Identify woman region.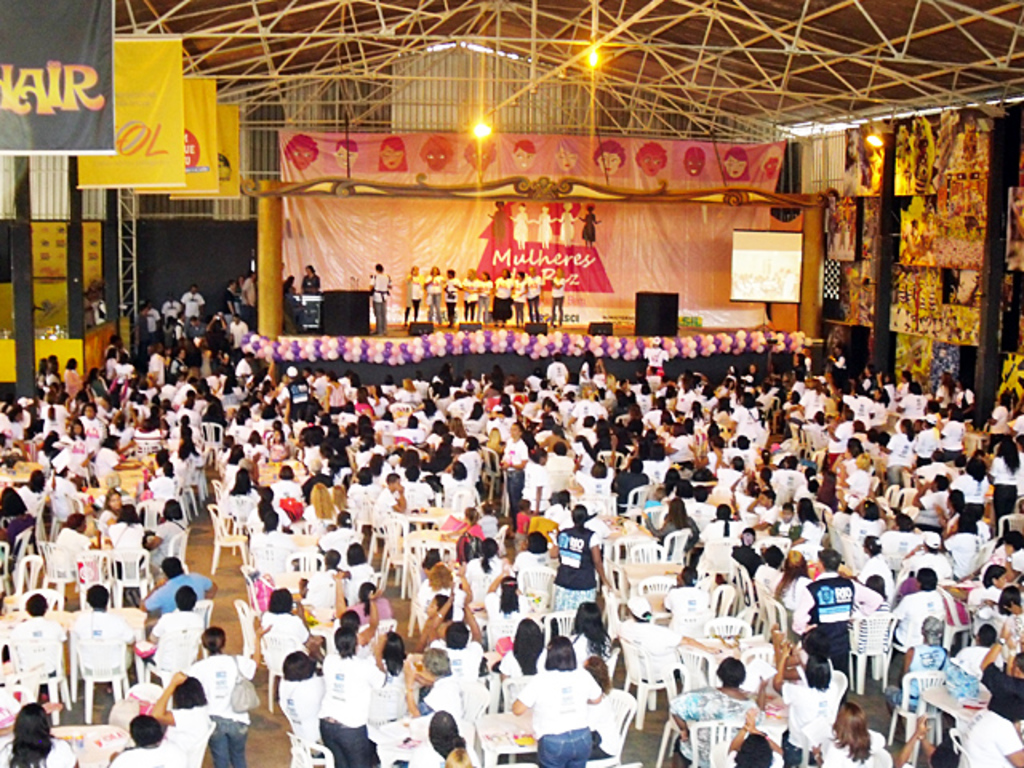
Region: {"x1": 152, "y1": 454, "x2": 178, "y2": 478}.
